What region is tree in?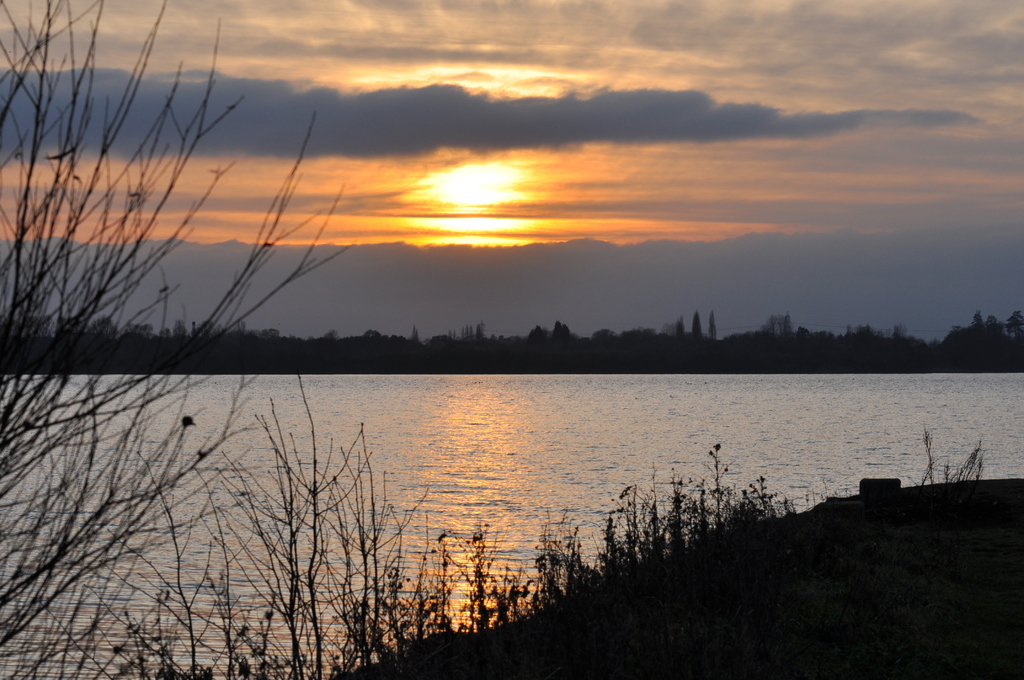
x1=708, y1=312, x2=716, y2=341.
